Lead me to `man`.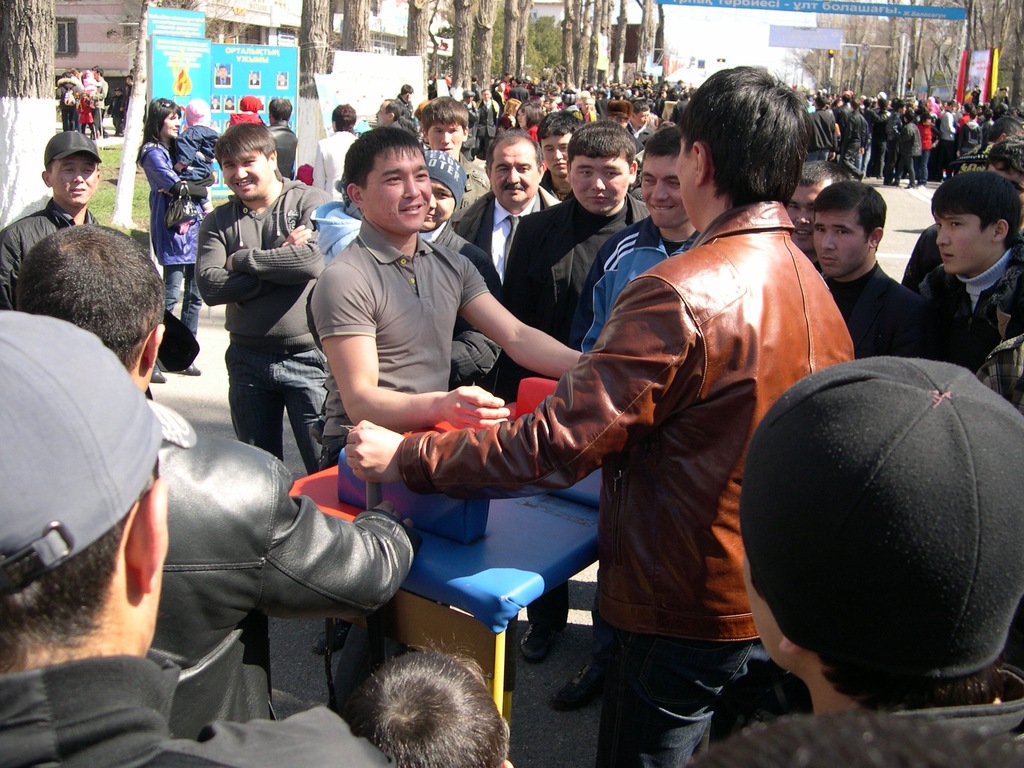
Lead to detection(195, 121, 328, 474).
